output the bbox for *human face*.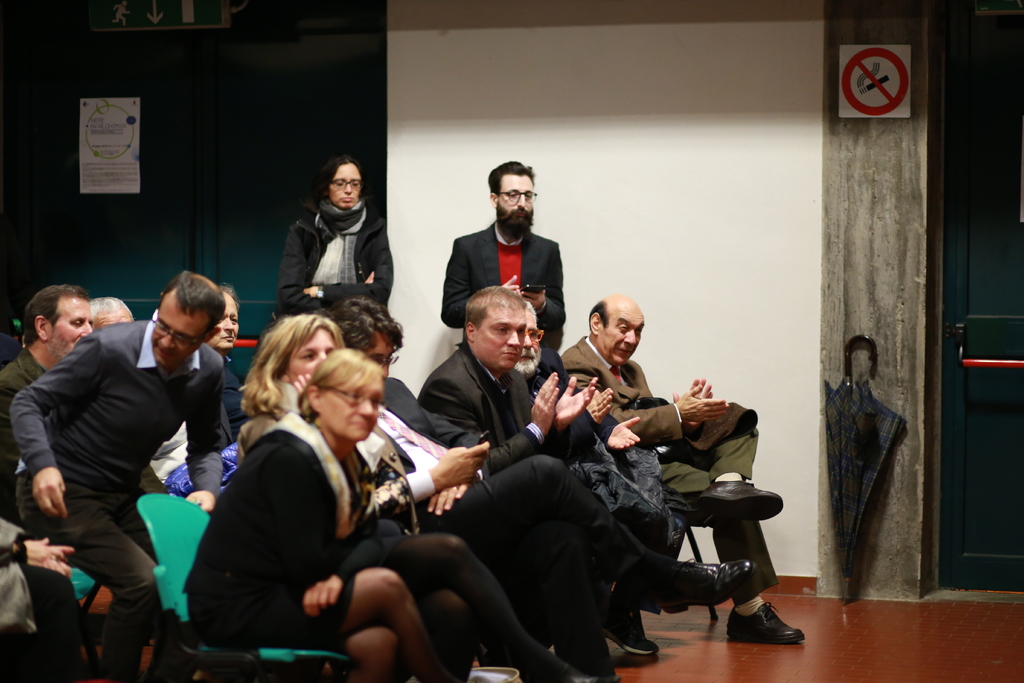
locate(598, 311, 641, 368).
